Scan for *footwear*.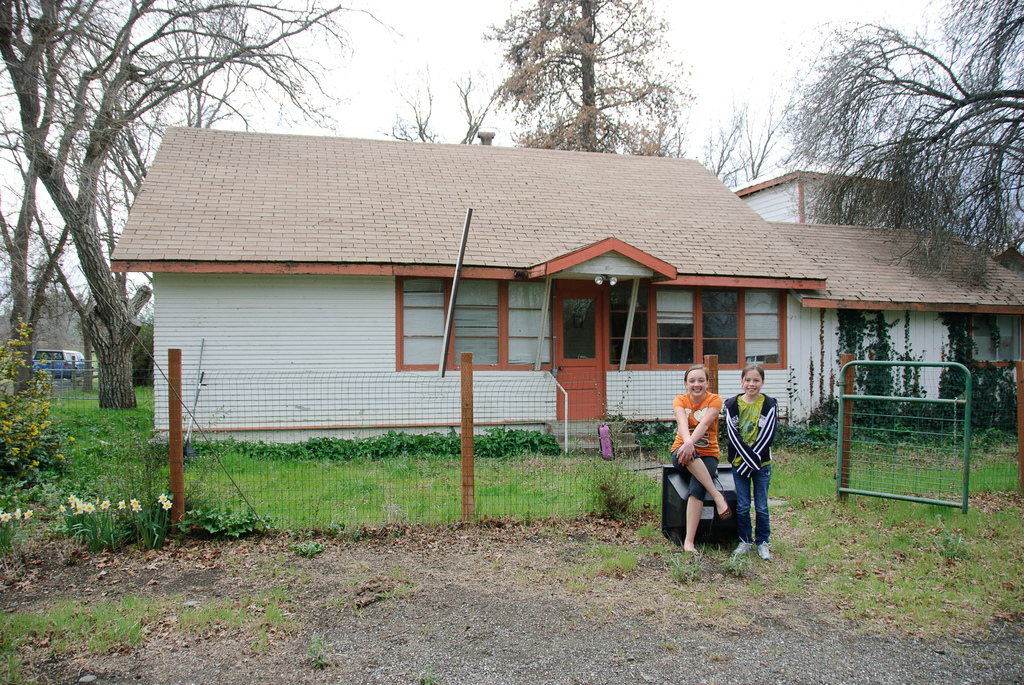
Scan result: rect(753, 539, 774, 560).
